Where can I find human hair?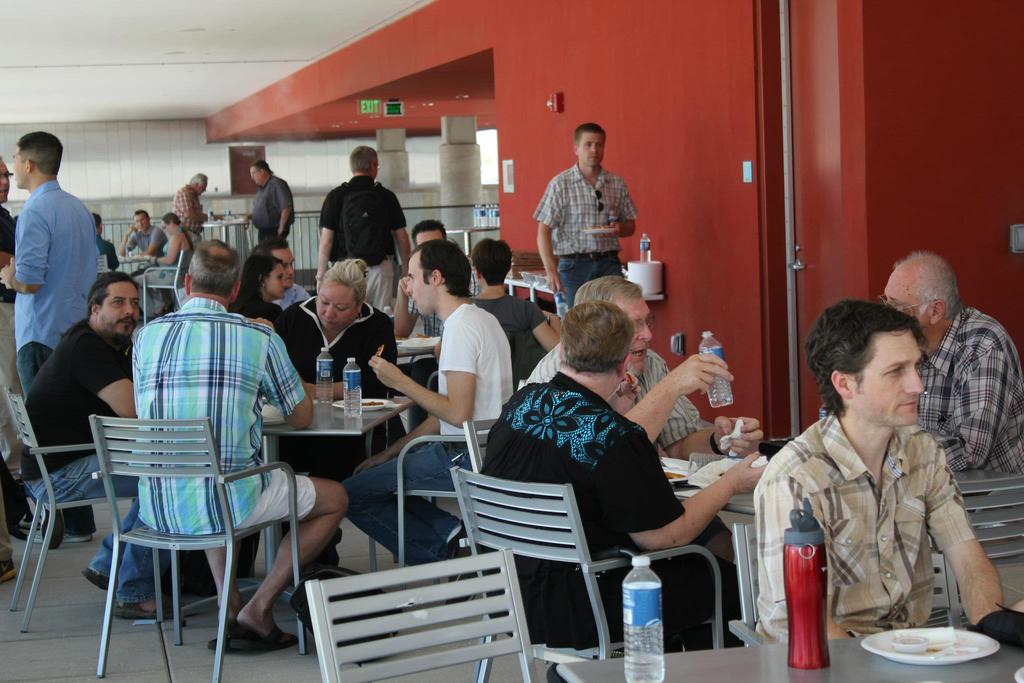
You can find it at detection(323, 260, 369, 303).
